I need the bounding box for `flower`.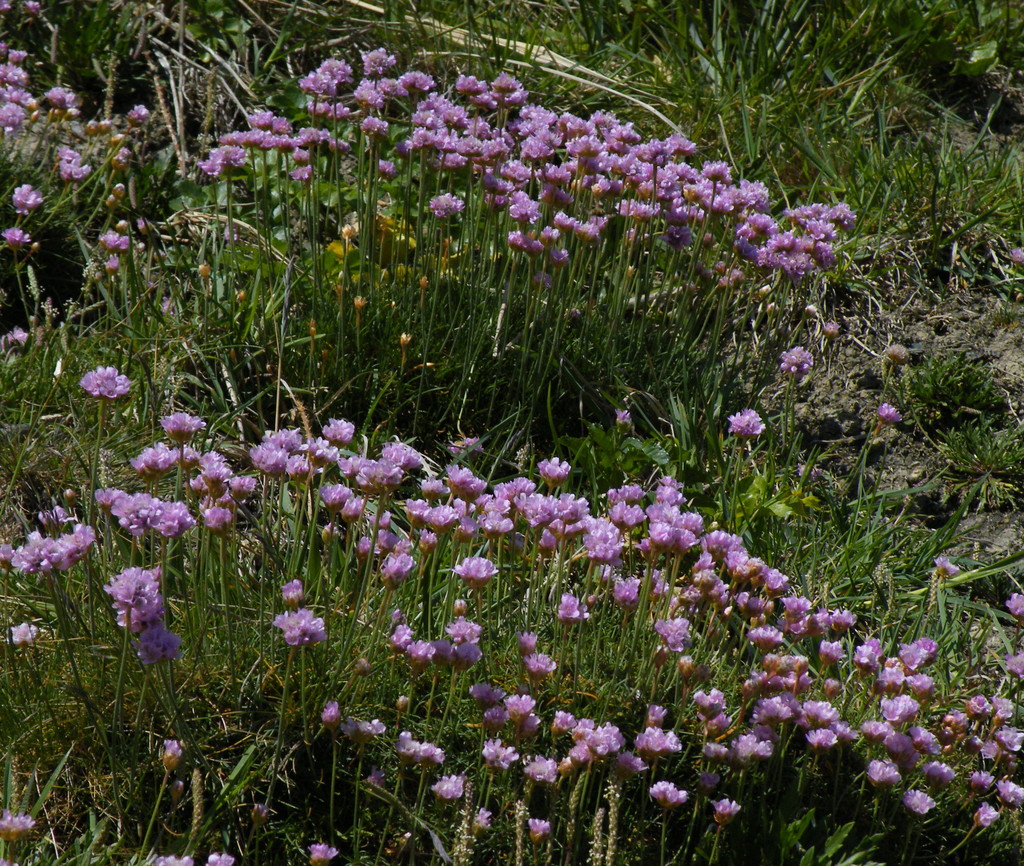
Here it is: (x1=519, y1=628, x2=543, y2=664).
